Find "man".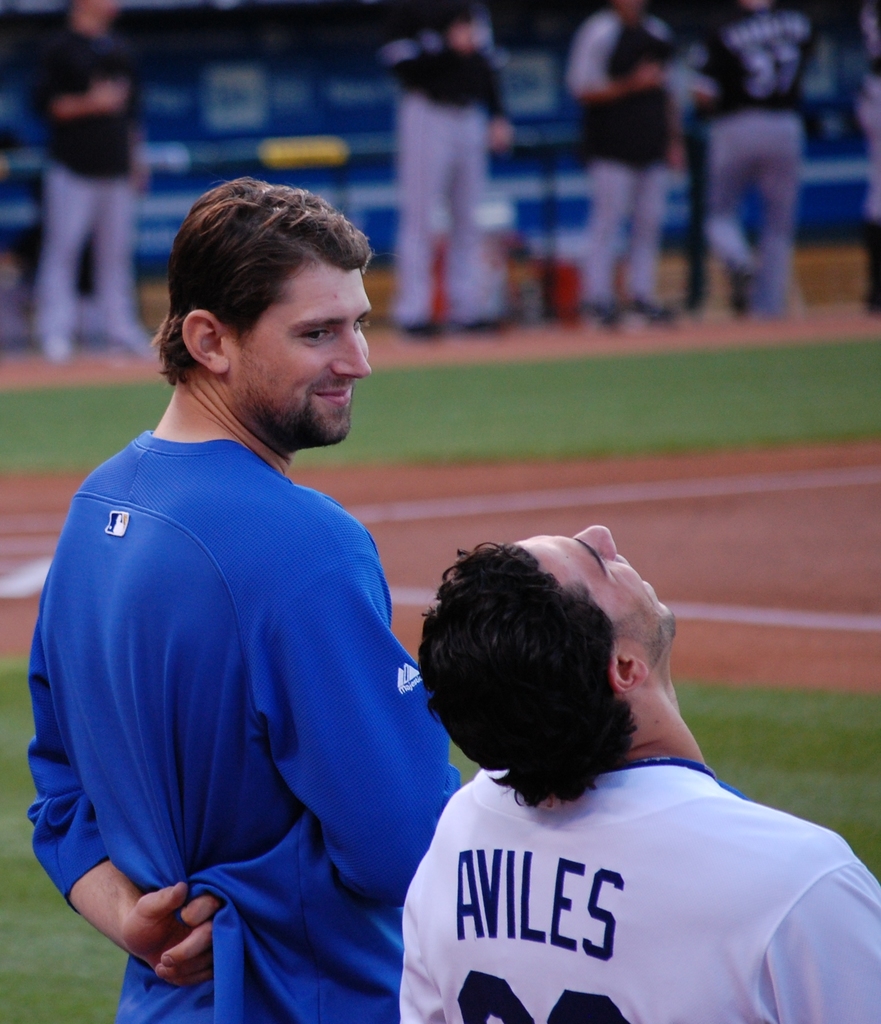
Rect(384, 0, 526, 345).
